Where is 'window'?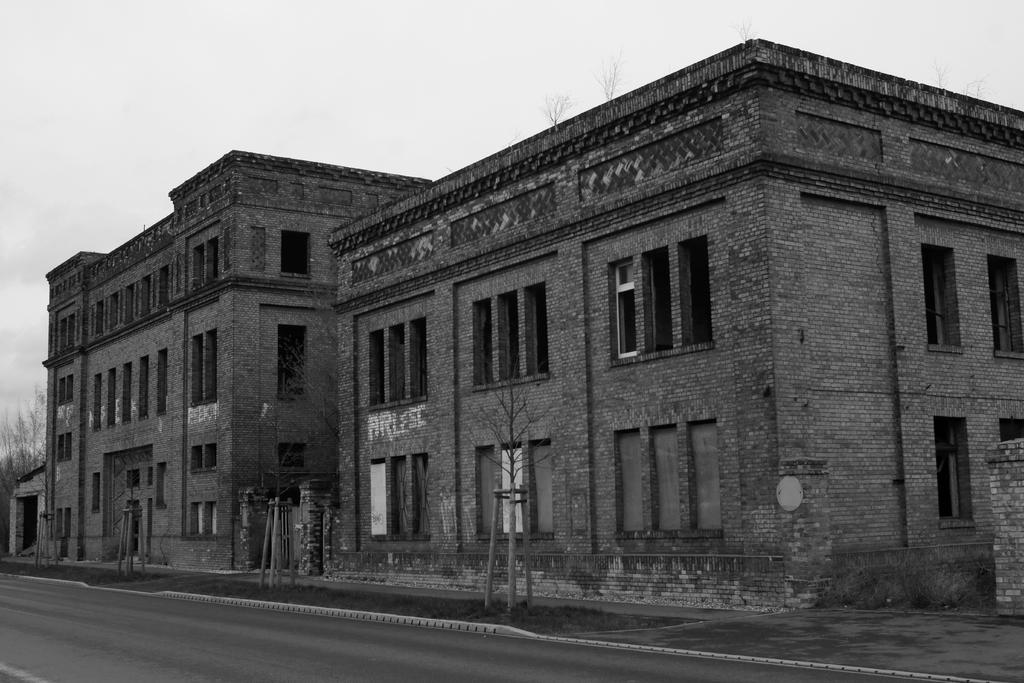
x1=604 y1=226 x2=714 y2=367.
